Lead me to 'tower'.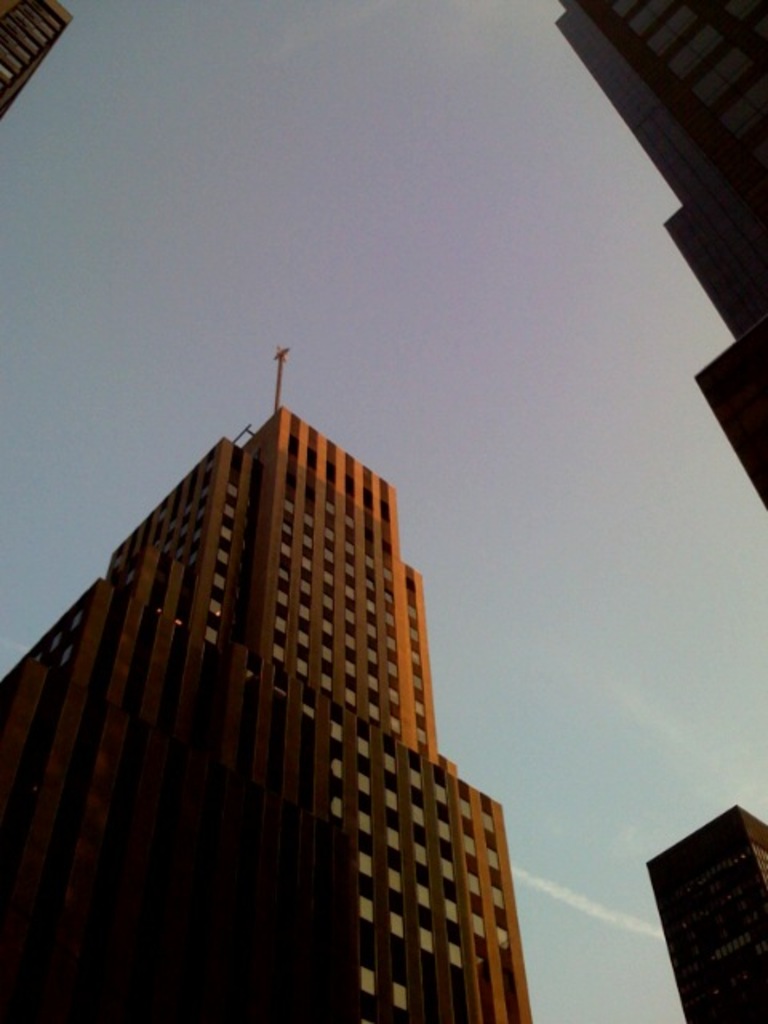
Lead to locate(549, 0, 766, 515).
